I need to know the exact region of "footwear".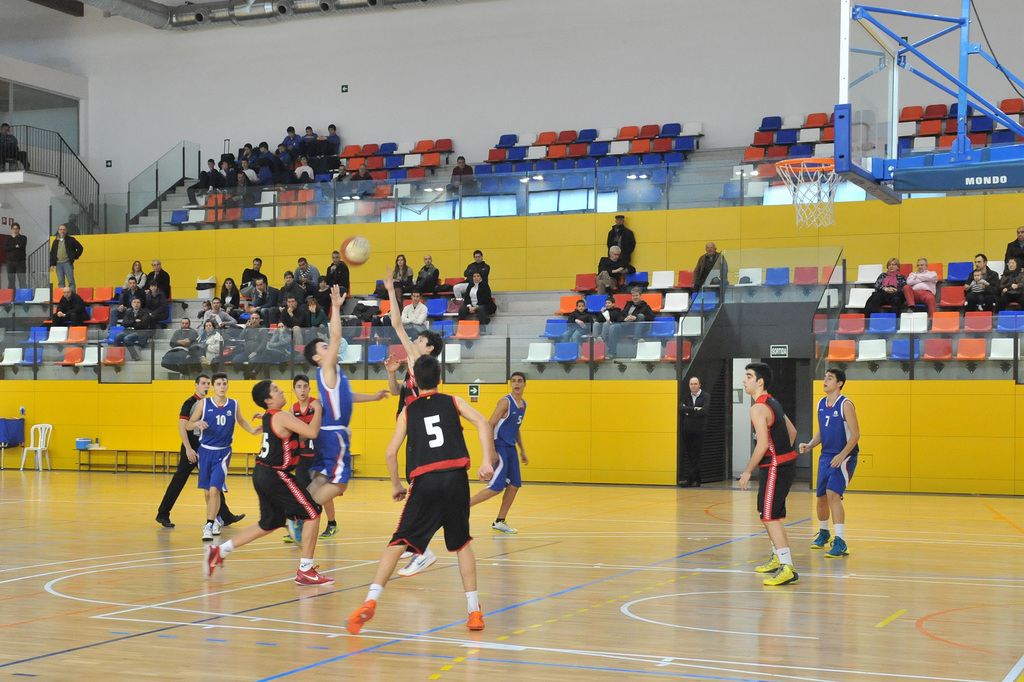
Region: (491,520,517,535).
